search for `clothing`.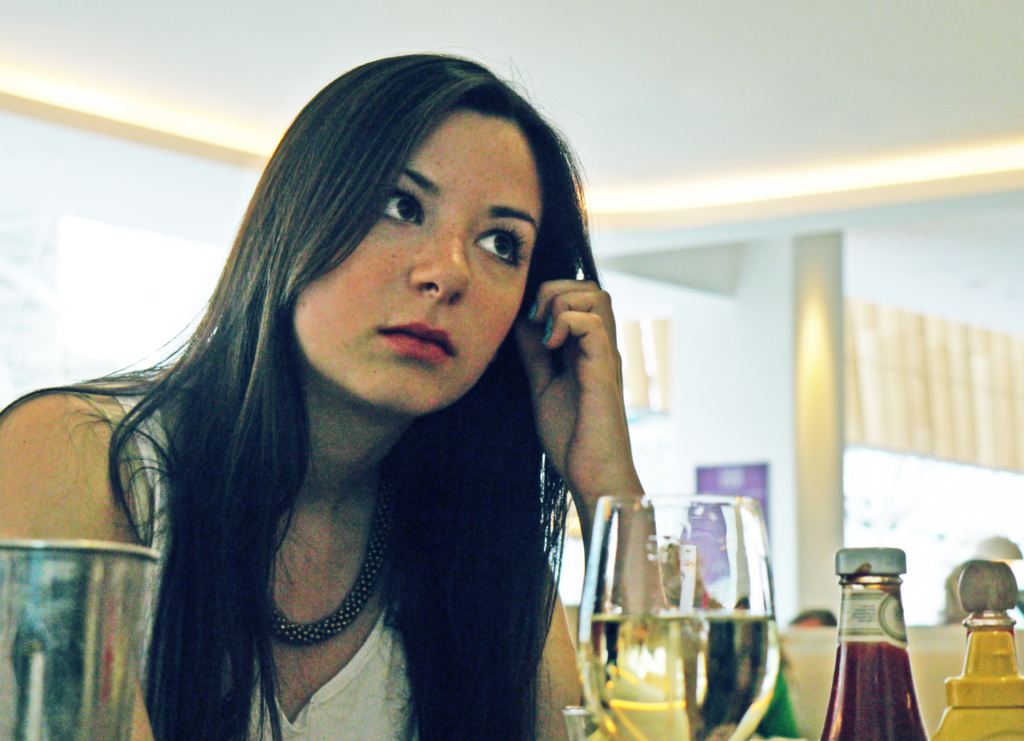
Found at (133,361,427,740).
